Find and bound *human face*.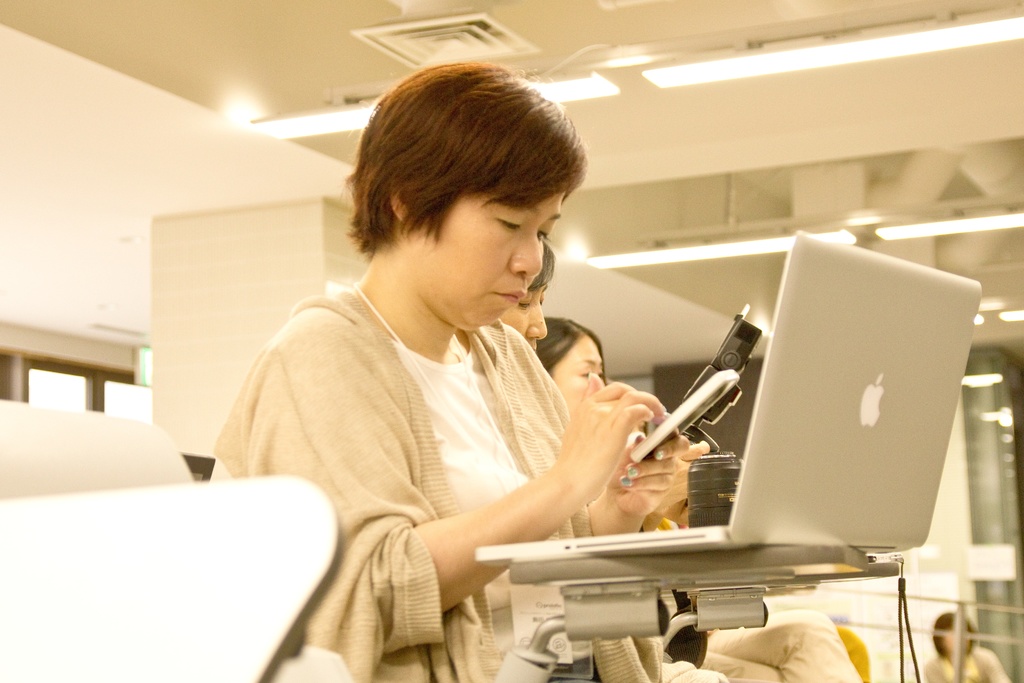
Bound: bbox(413, 155, 573, 344).
